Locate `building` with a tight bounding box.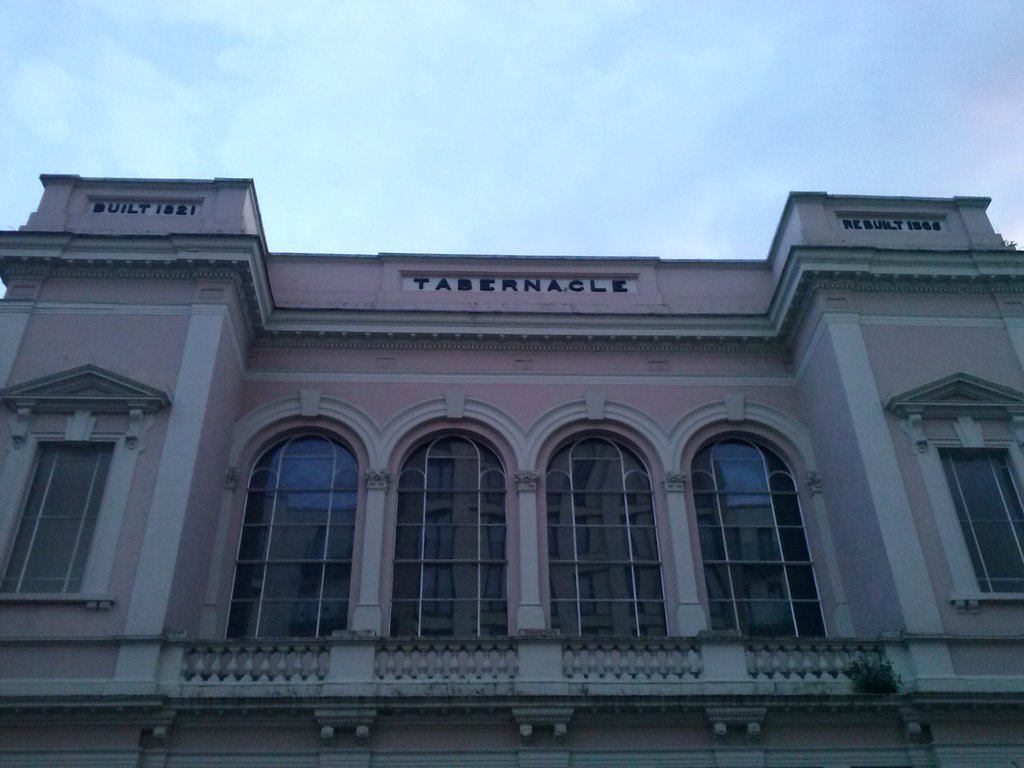
bbox(0, 168, 1023, 767).
